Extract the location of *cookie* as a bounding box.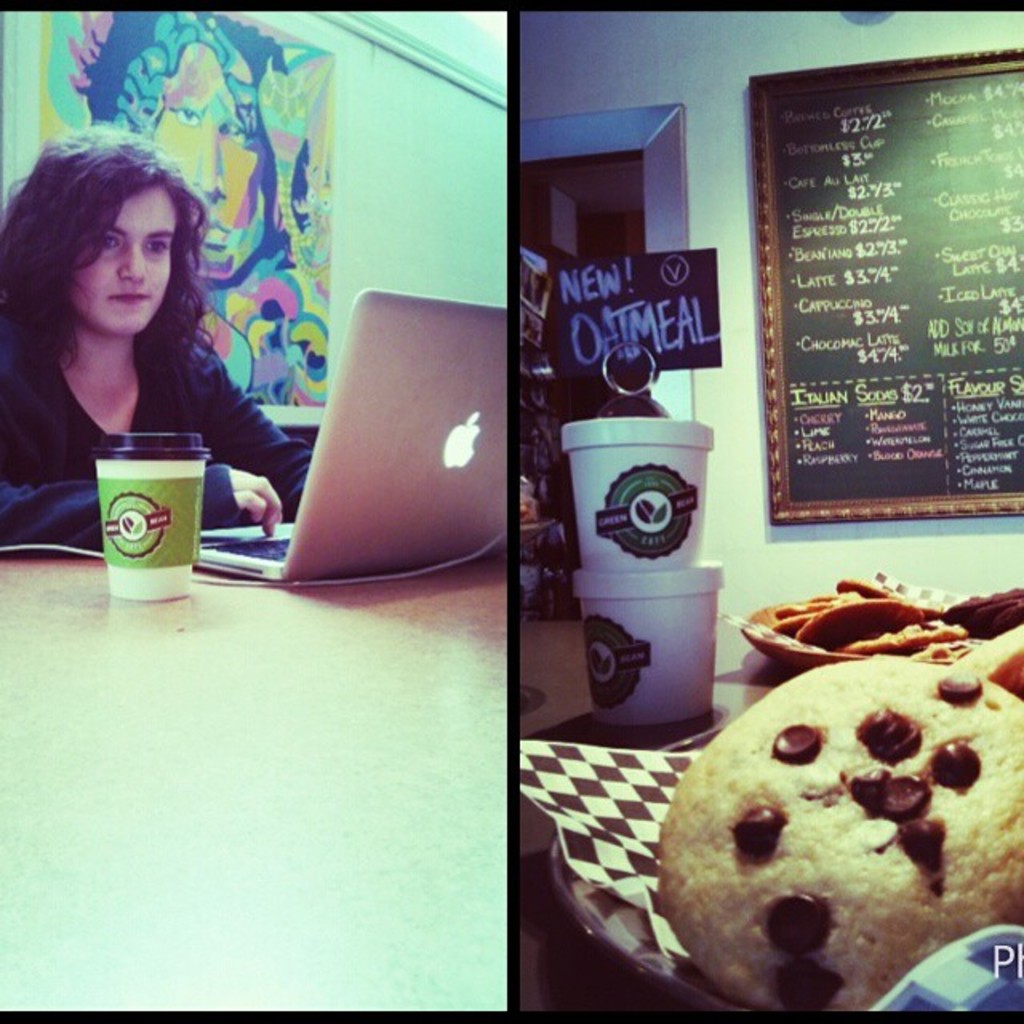
locate(654, 650, 1022, 1018).
